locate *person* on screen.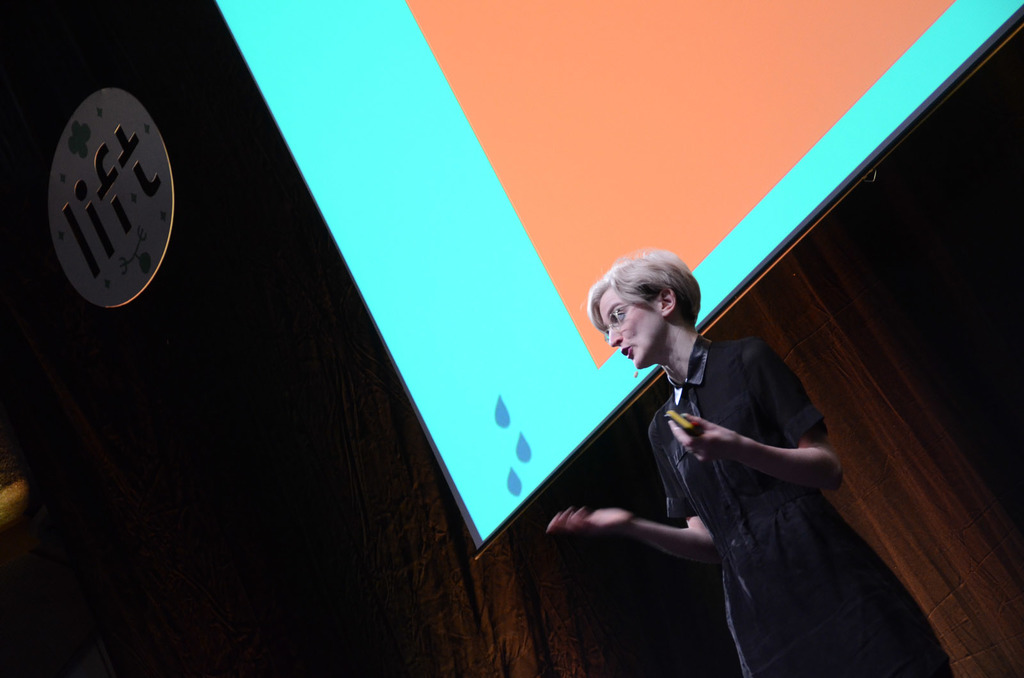
On screen at detection(589, 244, 881, 646).
